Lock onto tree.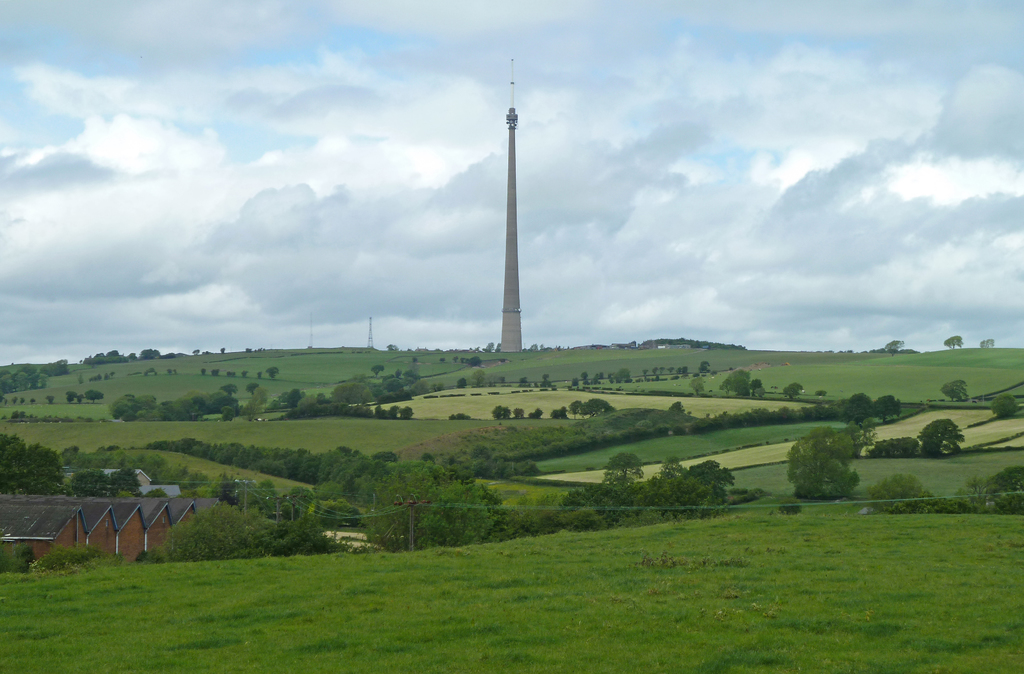
Locked: region(296, 381, 414, 422).
